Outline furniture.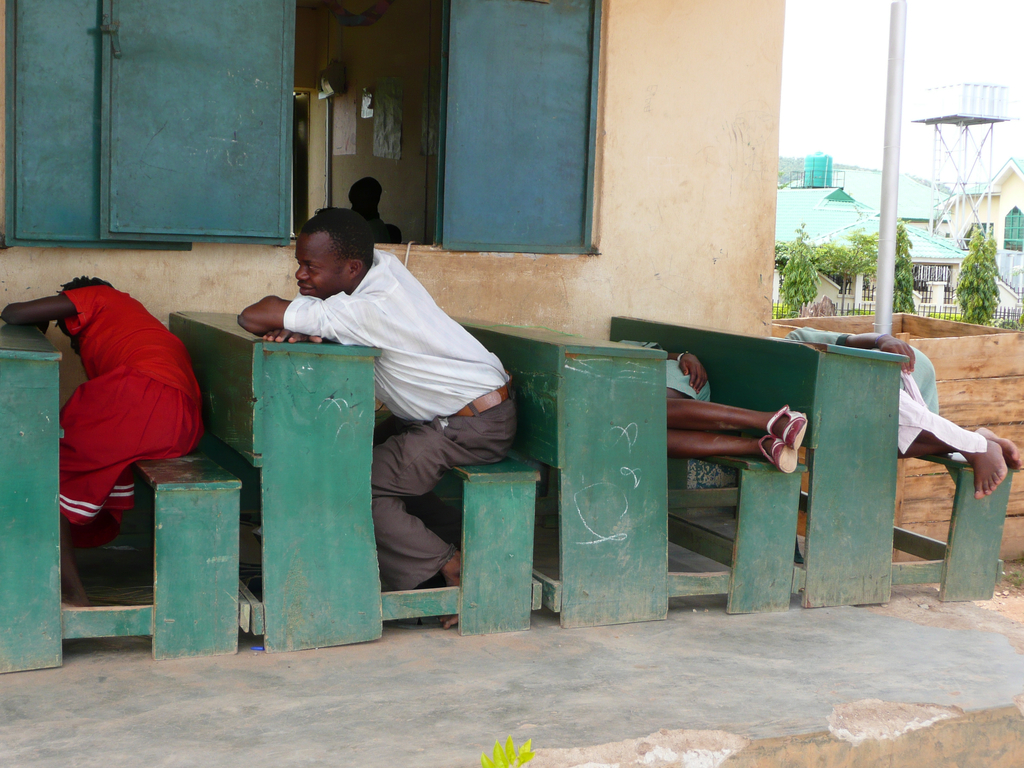
Outline: 166,311,538,651.
